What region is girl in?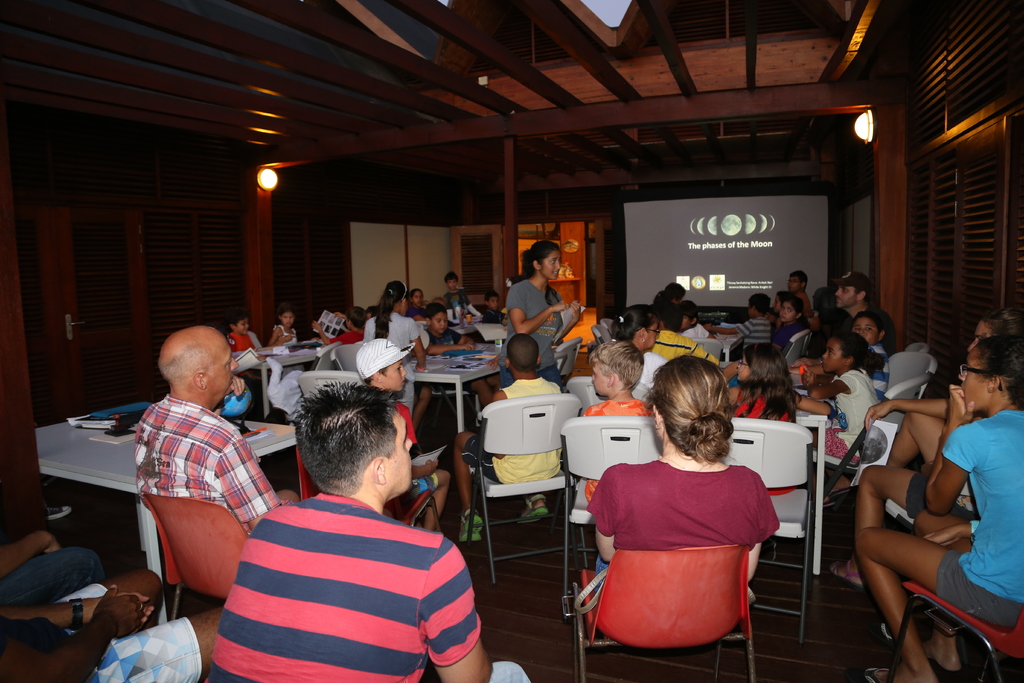
586 353 787 594.
